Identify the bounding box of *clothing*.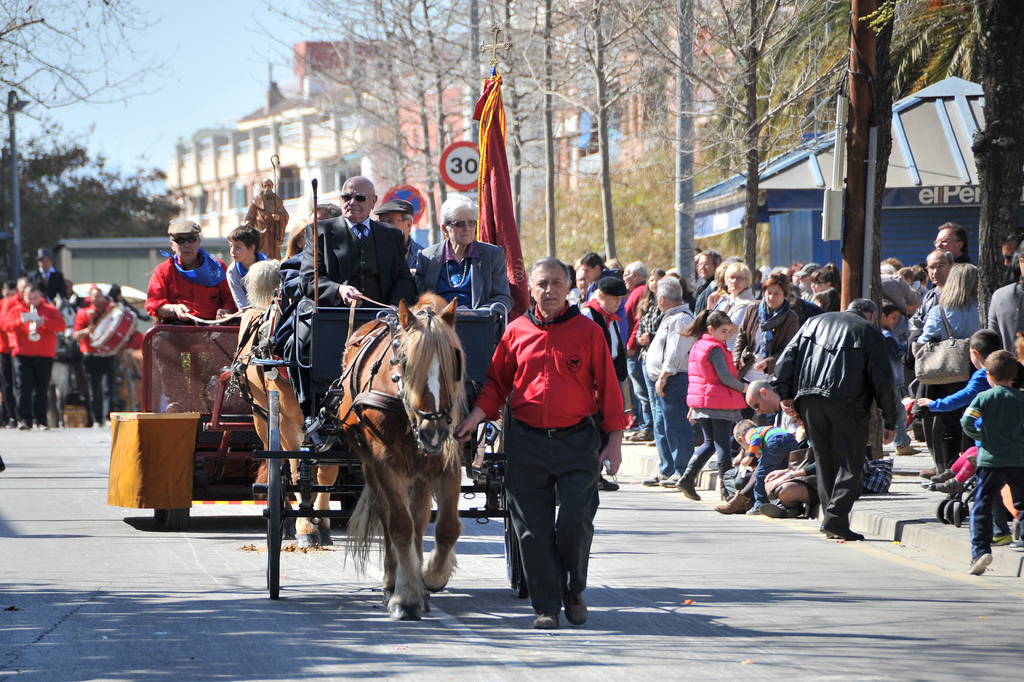
{"x1": 653, "y1": 285, "x2": 692, "y2": 483}.
